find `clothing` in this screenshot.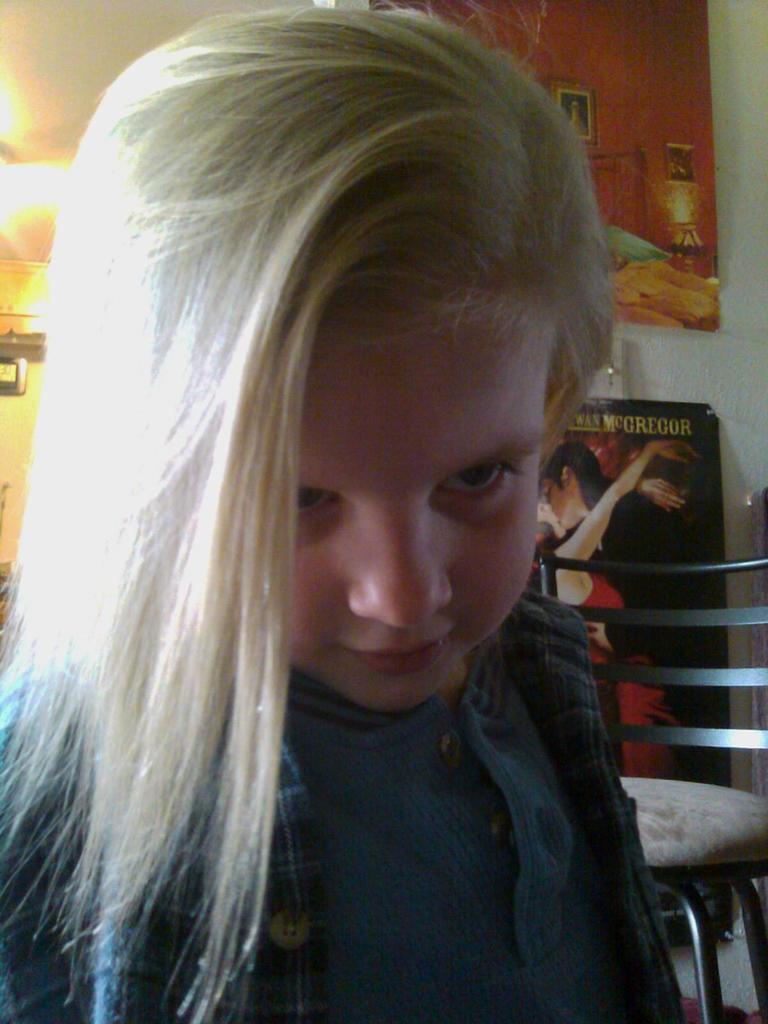
The bounding box for `clothing` is pyautogui.locateOnScreen(0, 589, 691, 1023).
